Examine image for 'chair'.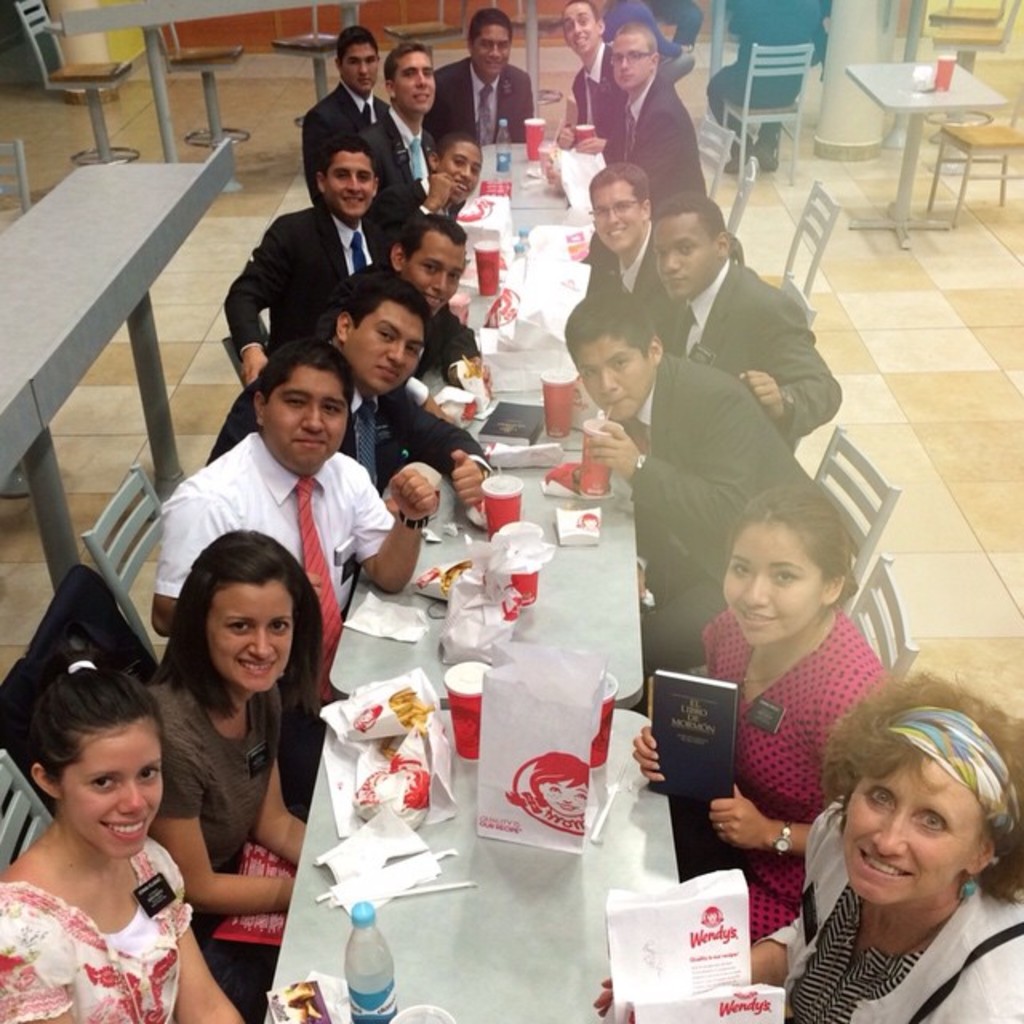
Examination result: 723:157:758:240.
